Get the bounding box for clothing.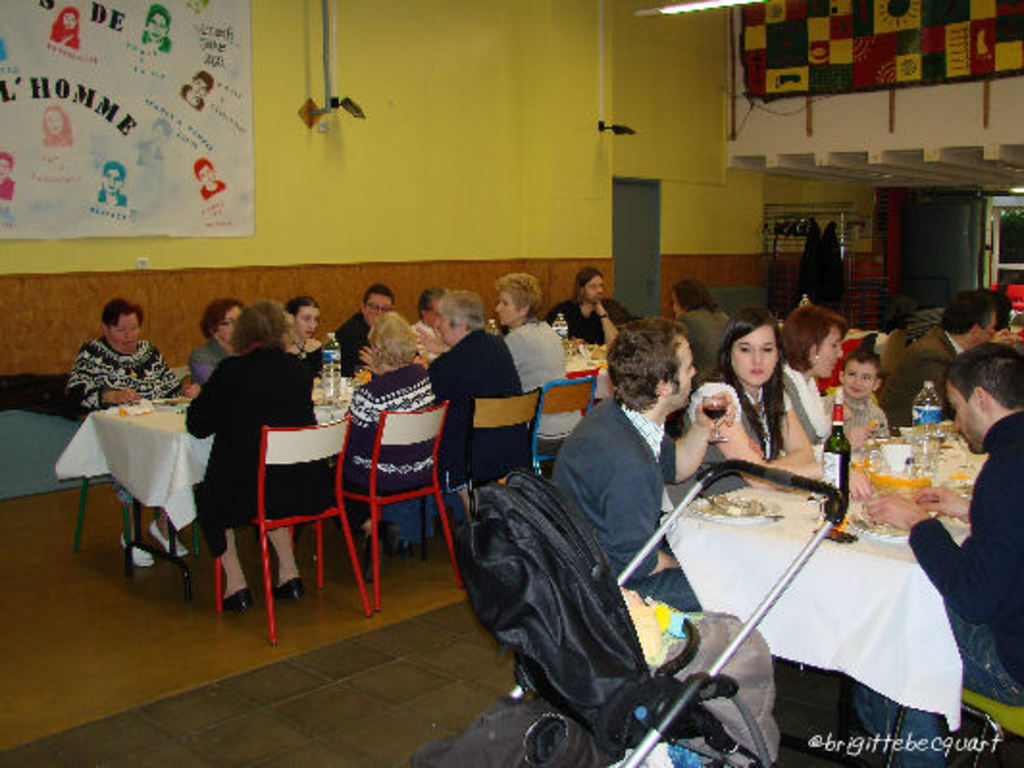
[x1=0, y1=175, x2=13, y2=198].
